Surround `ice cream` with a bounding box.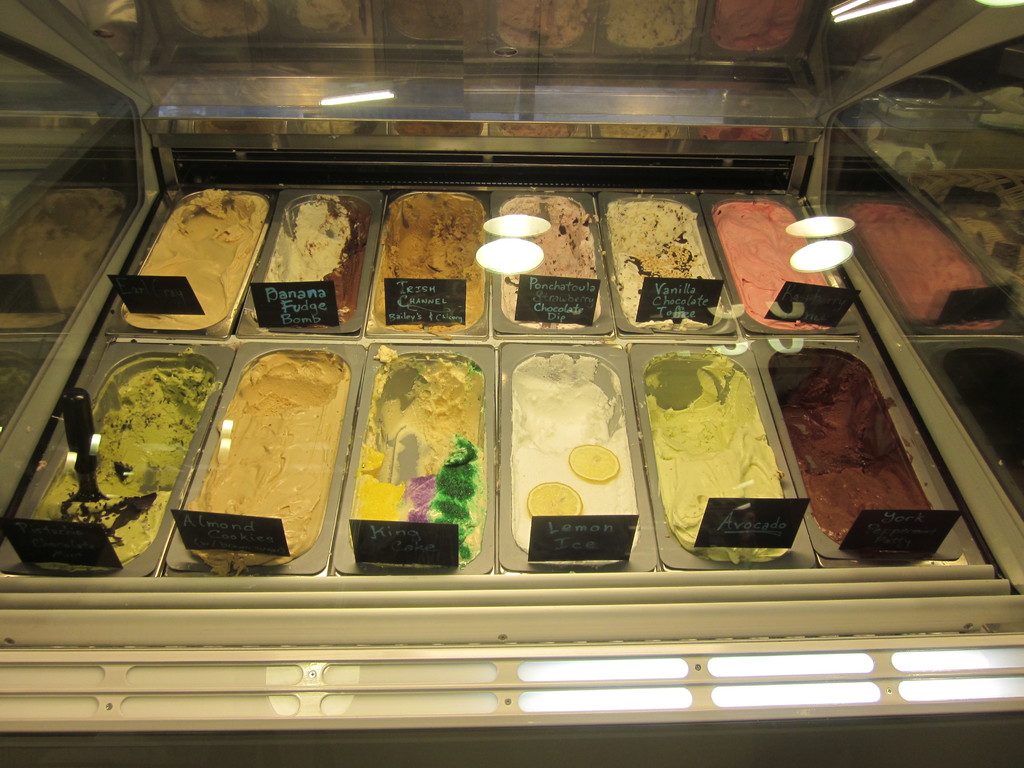
bbox=[787, 351, 931, 541].
